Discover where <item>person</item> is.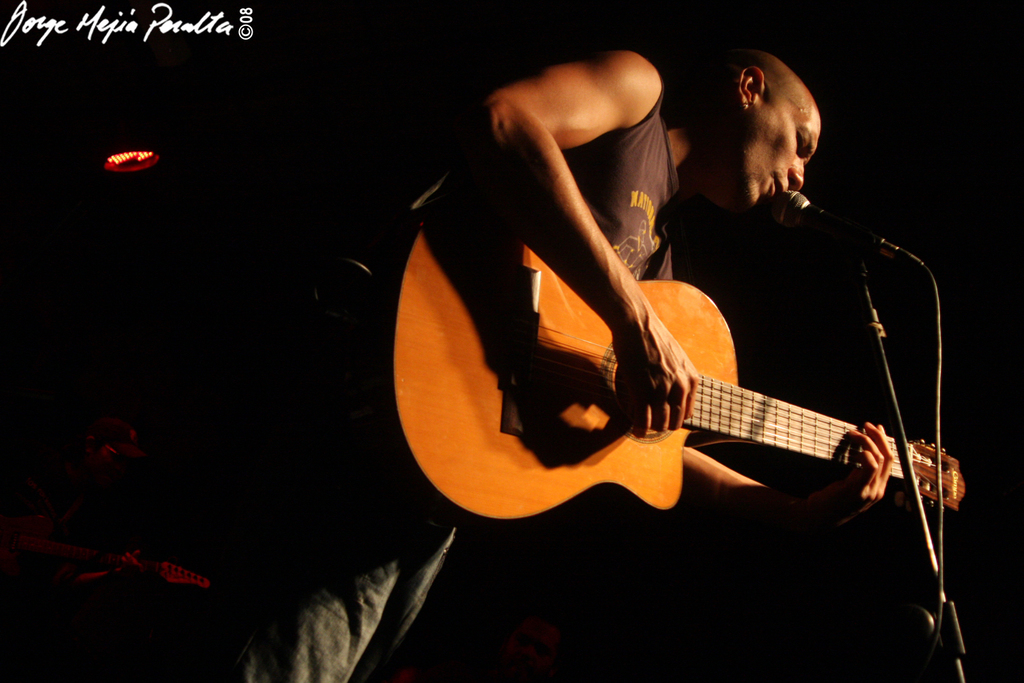
Discovered at (x1=368, y1=12, x2=902, y2=617).
